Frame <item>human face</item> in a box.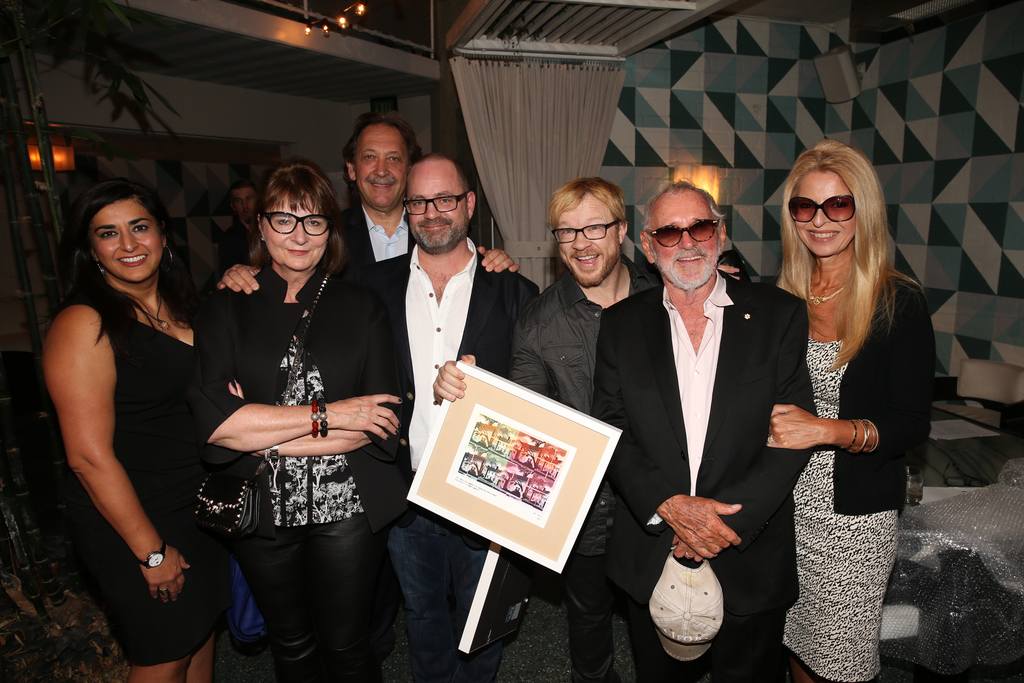
BBox(258, 195, 329, 268).
